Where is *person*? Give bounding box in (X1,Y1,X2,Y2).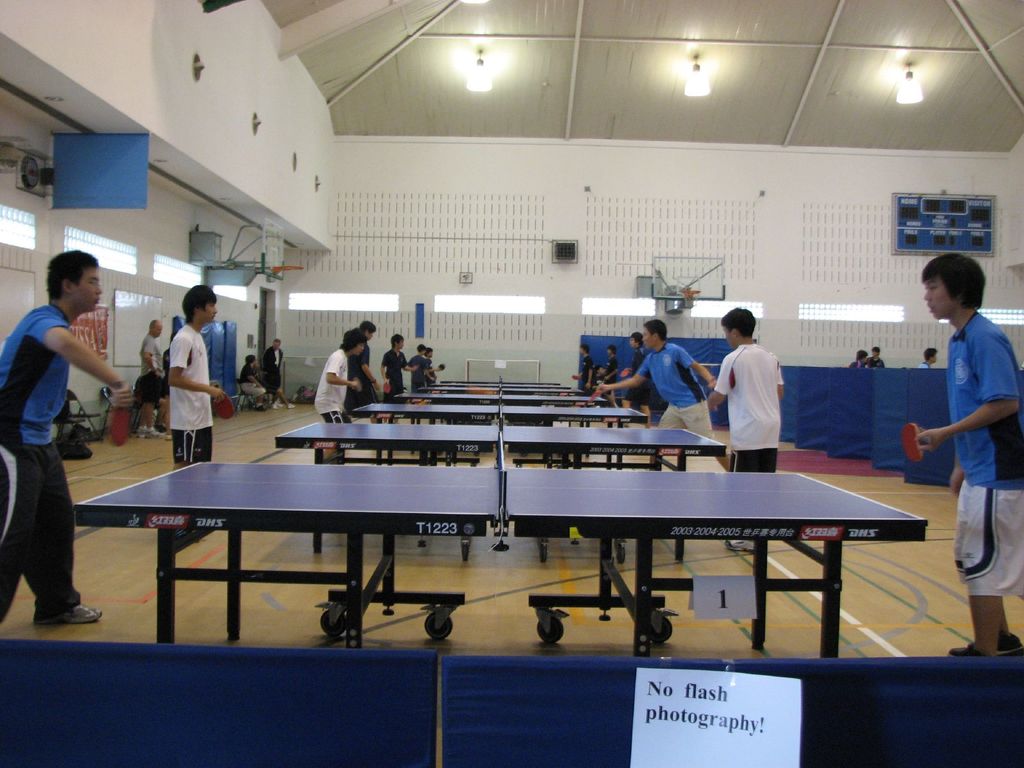
(308,328,367,458).
